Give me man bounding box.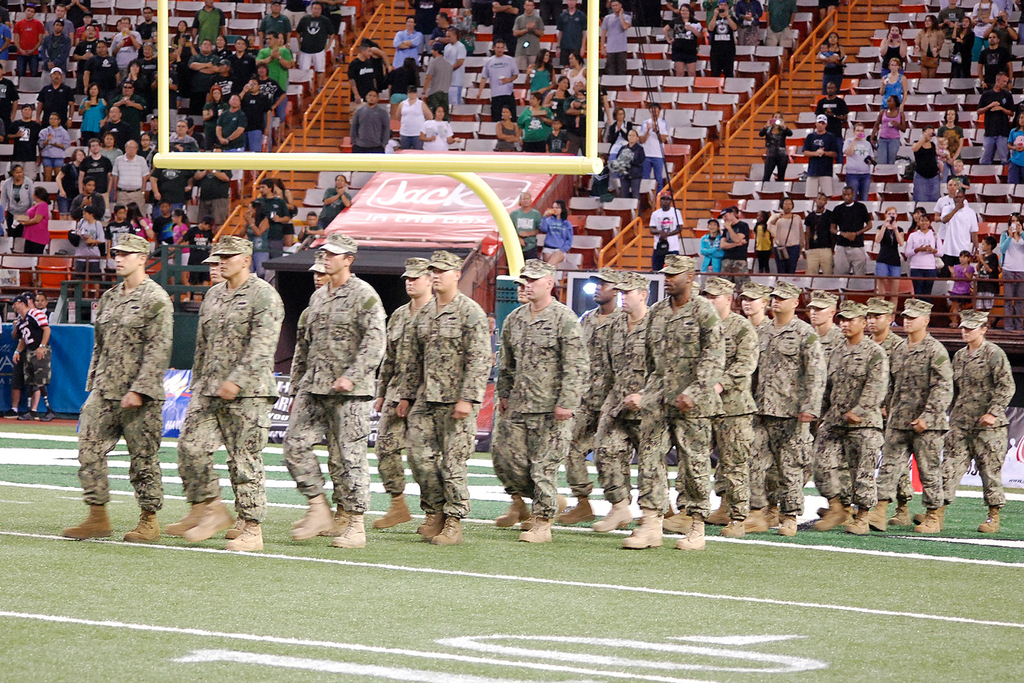
Rect(936, 0, 964, 42).
